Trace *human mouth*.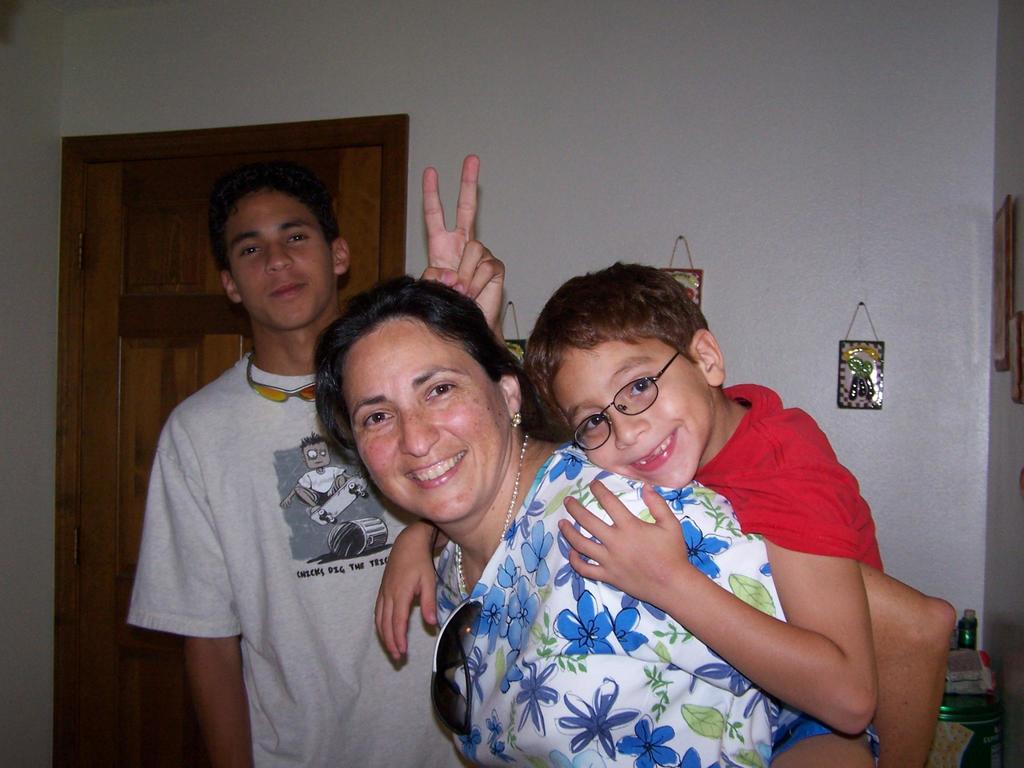
Traced to Rect(630, 428, 676, 471).
